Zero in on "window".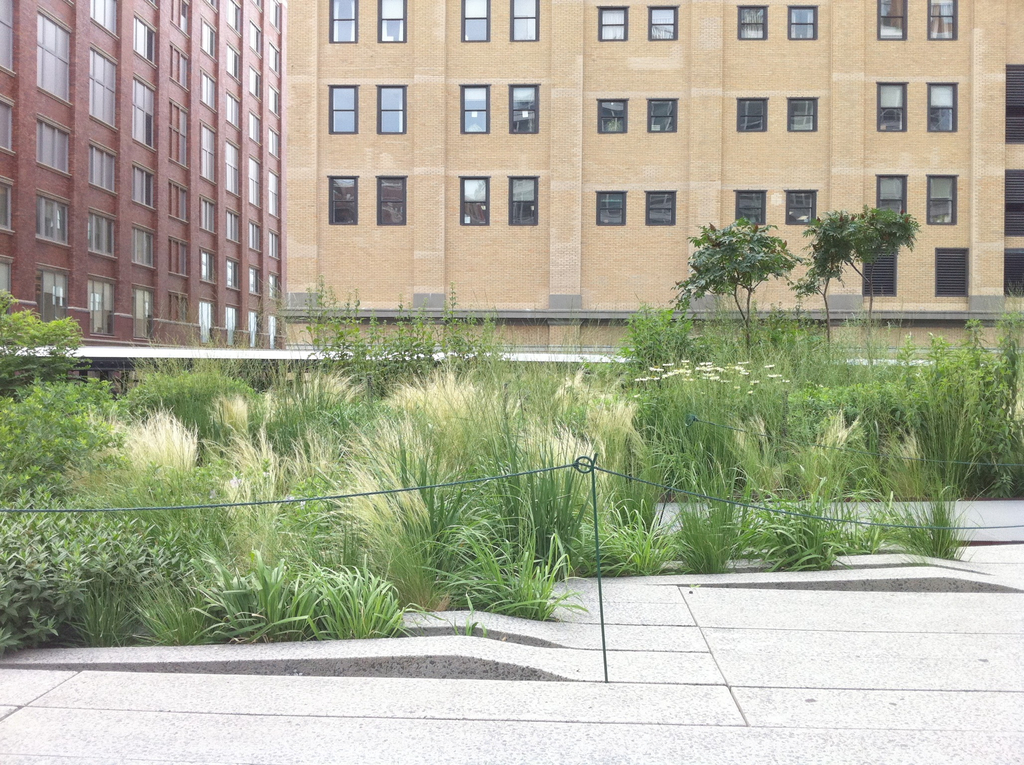
Zeroed in: detection(785, 0, 817, 40).
